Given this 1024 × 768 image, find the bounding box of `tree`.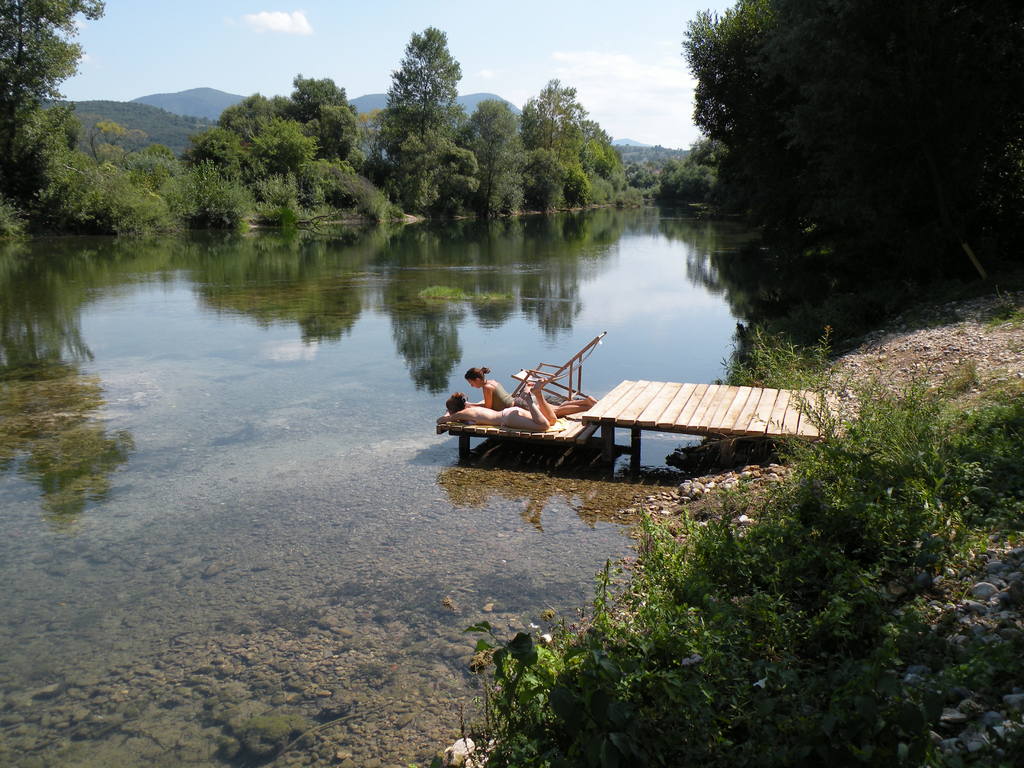
(left=167, top=167, right=237, bottom=236).
